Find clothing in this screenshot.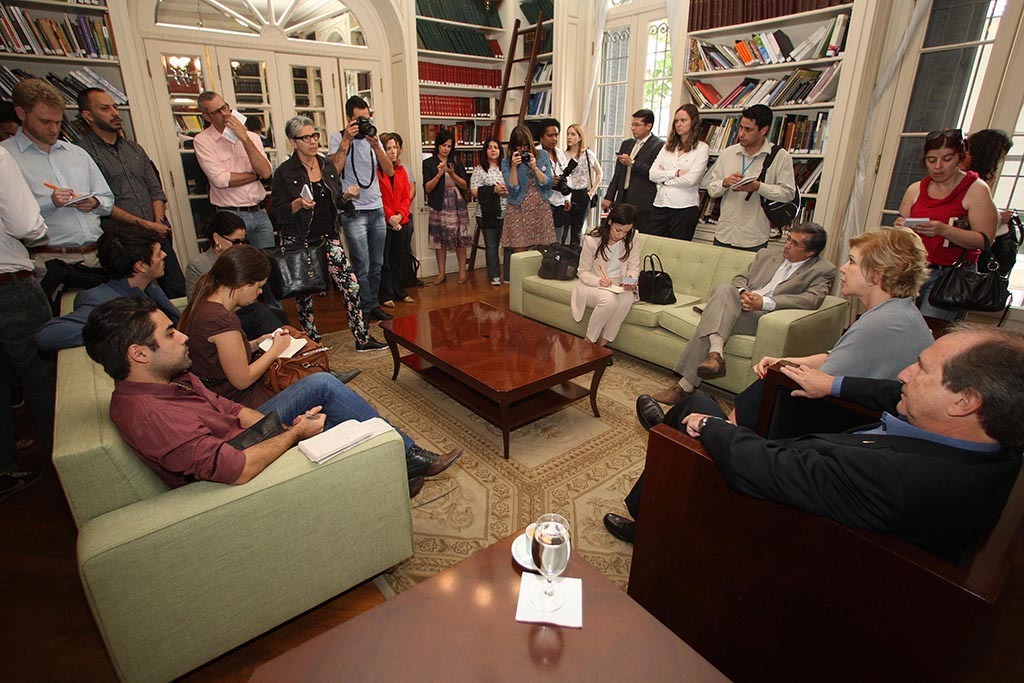
The bounding box for clothing is [x1=215, y1=206, x2=275, y2=262].
